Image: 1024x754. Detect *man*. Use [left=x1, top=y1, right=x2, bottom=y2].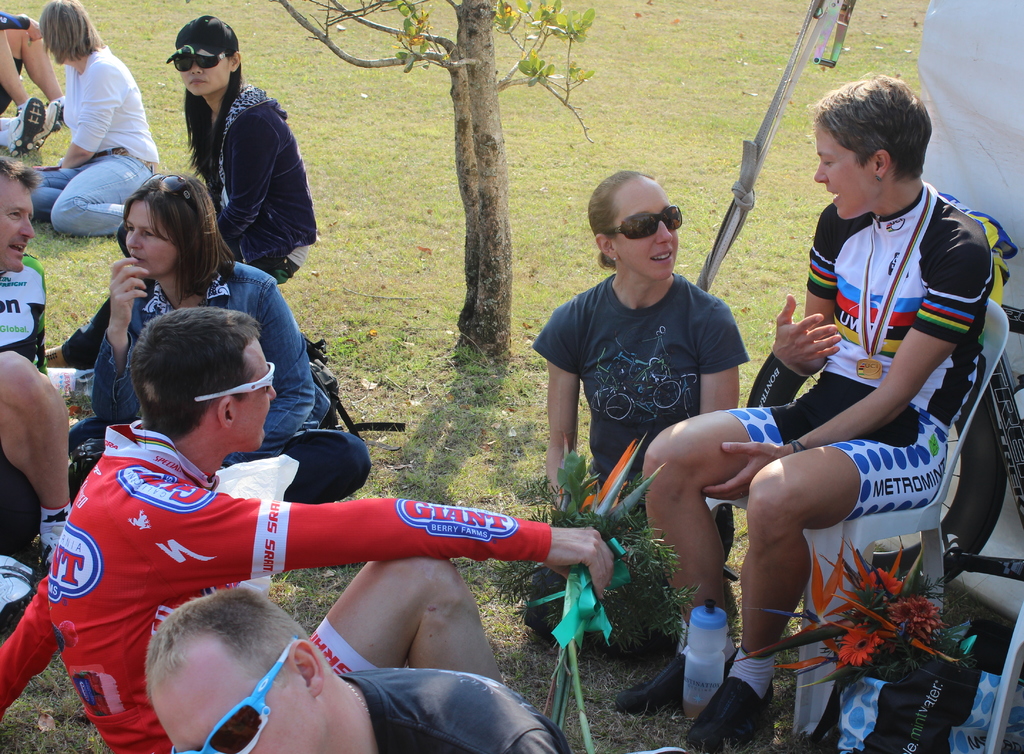
[left=141, top=587, right=568, bottom=753].
